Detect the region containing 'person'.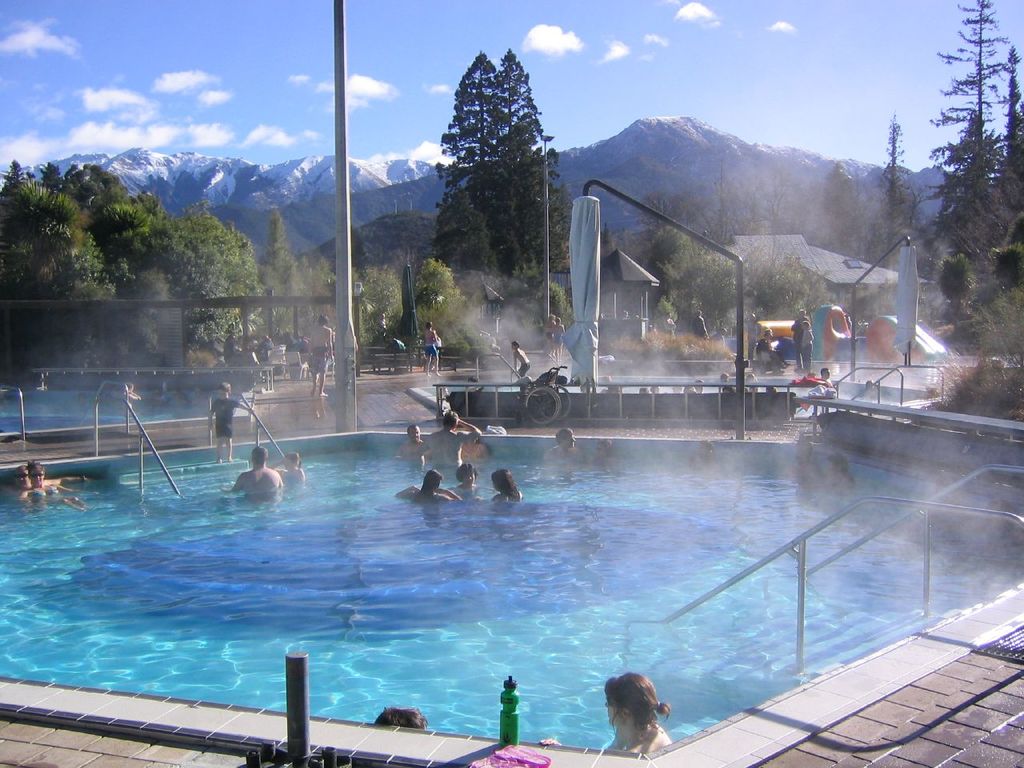
l=309, t=314, r=333, b=394.
